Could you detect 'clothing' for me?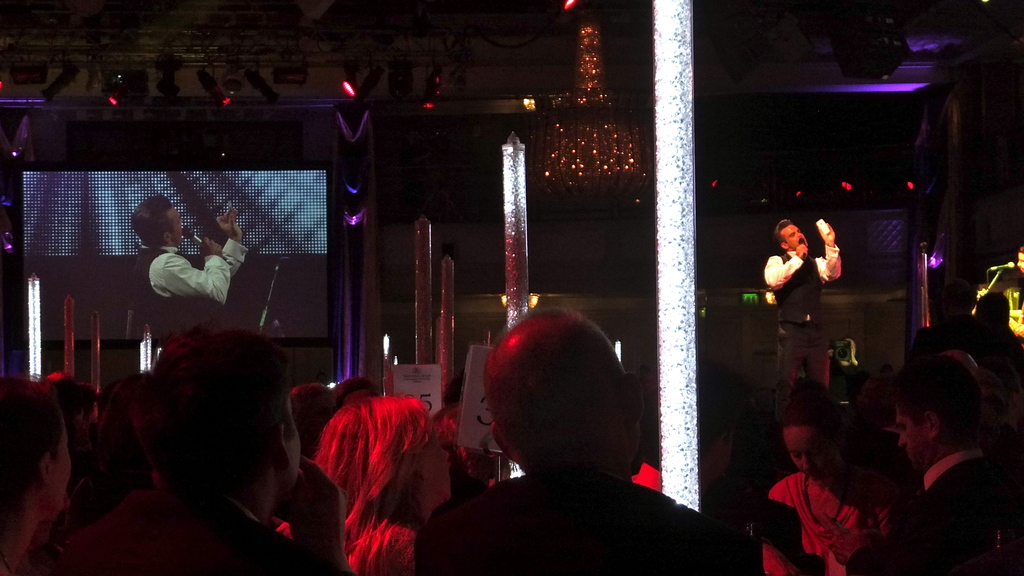
Detection result: x1=414 y1=463 x2=759 y2=572.
